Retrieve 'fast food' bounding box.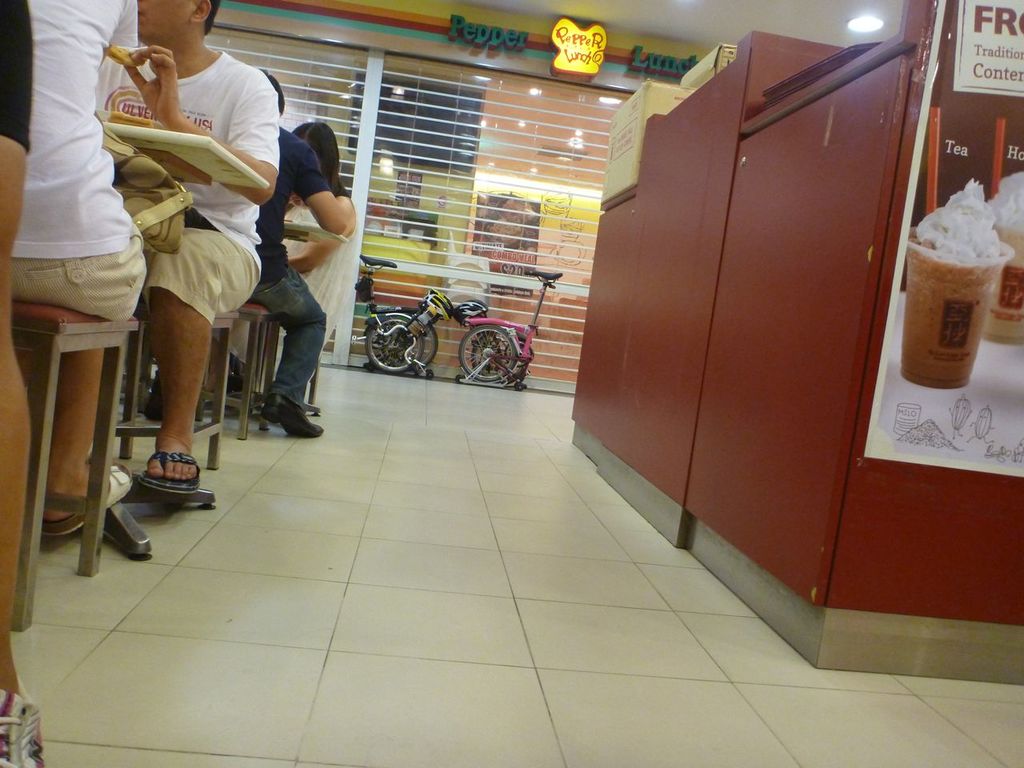
Bounding box: {"x1": 102, "y1": 44, "x2": 142, "y2": 70}.
